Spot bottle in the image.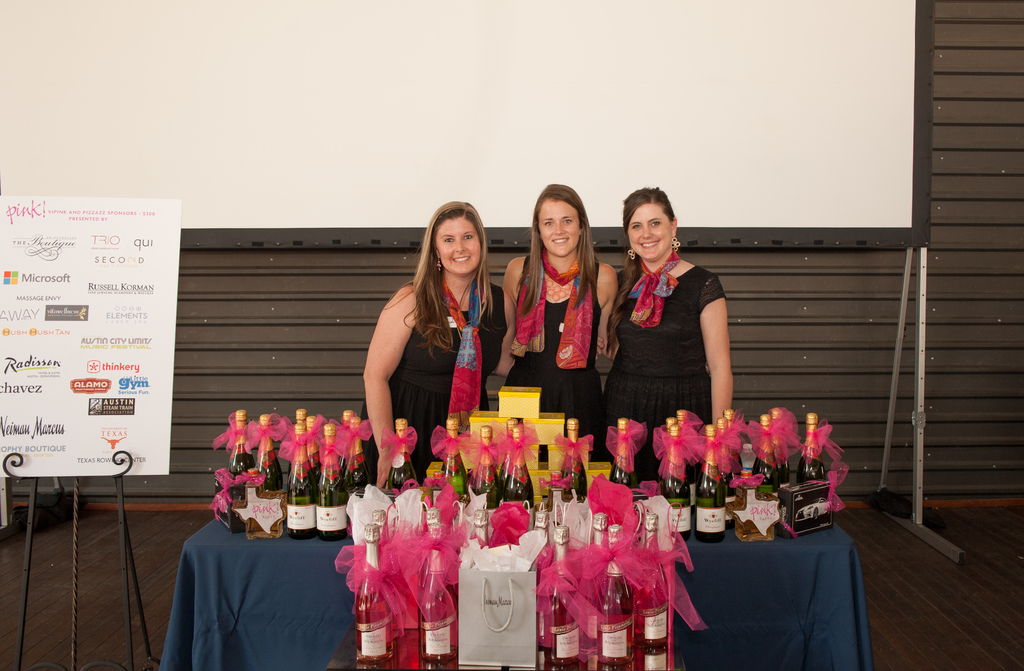
bottle found at BBox(438, 413, 467, 500).
